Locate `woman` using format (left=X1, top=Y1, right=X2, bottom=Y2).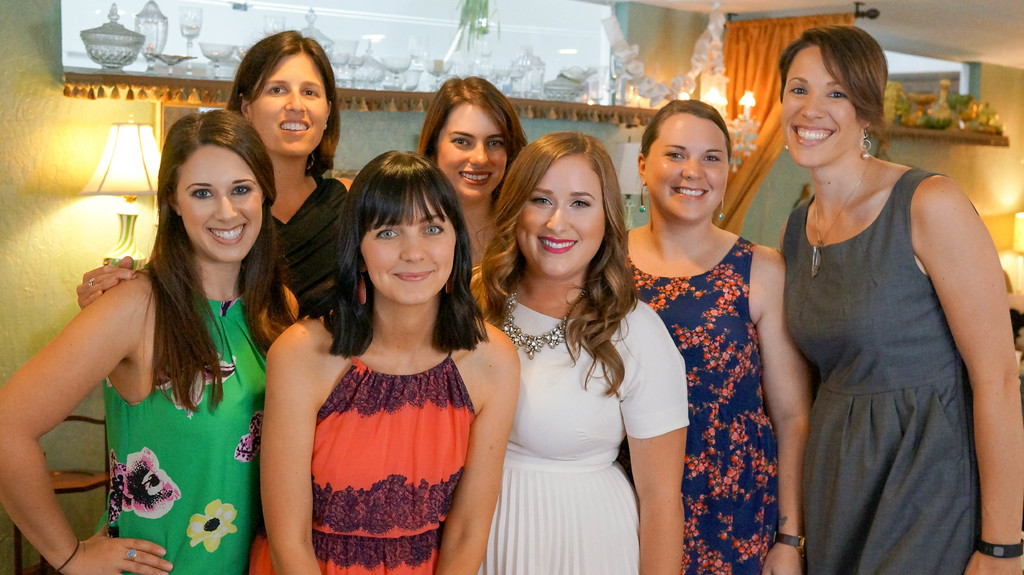
(left=774, top=21, right=1023, bottom=573).
